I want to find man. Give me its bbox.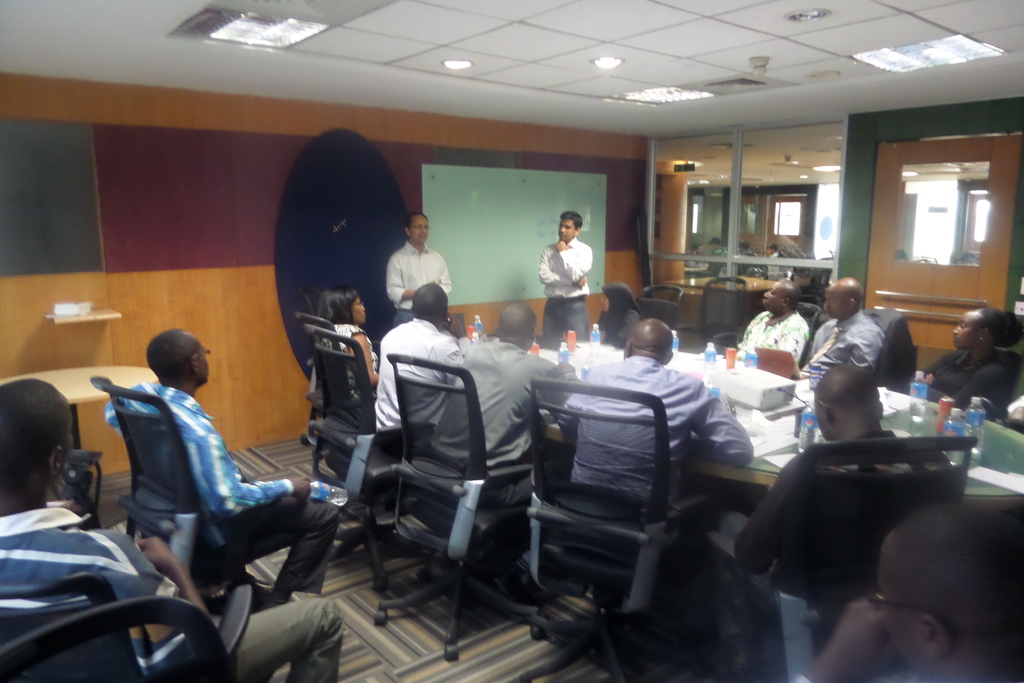
{"x1": 383, "y1": 214, "x2": 449, "y2": 322}.
